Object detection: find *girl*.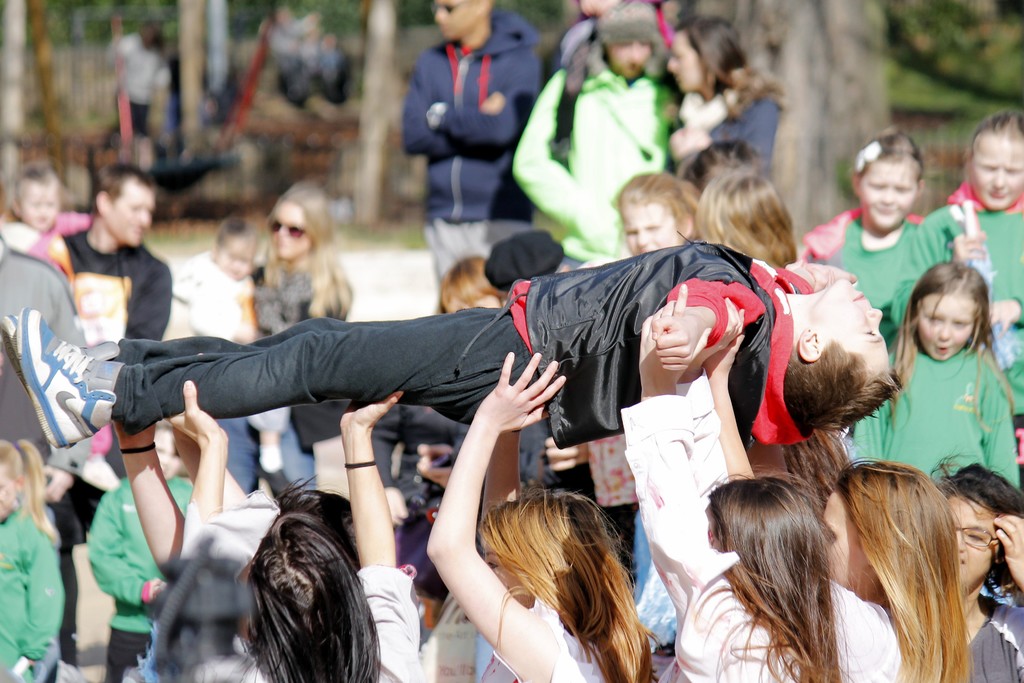
box(1, 159, 95, 297).
